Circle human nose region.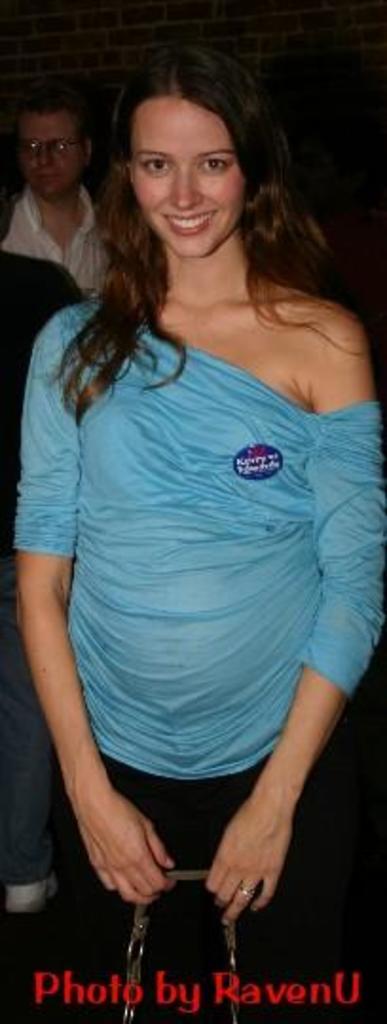
Region: 38/144/53/167.
